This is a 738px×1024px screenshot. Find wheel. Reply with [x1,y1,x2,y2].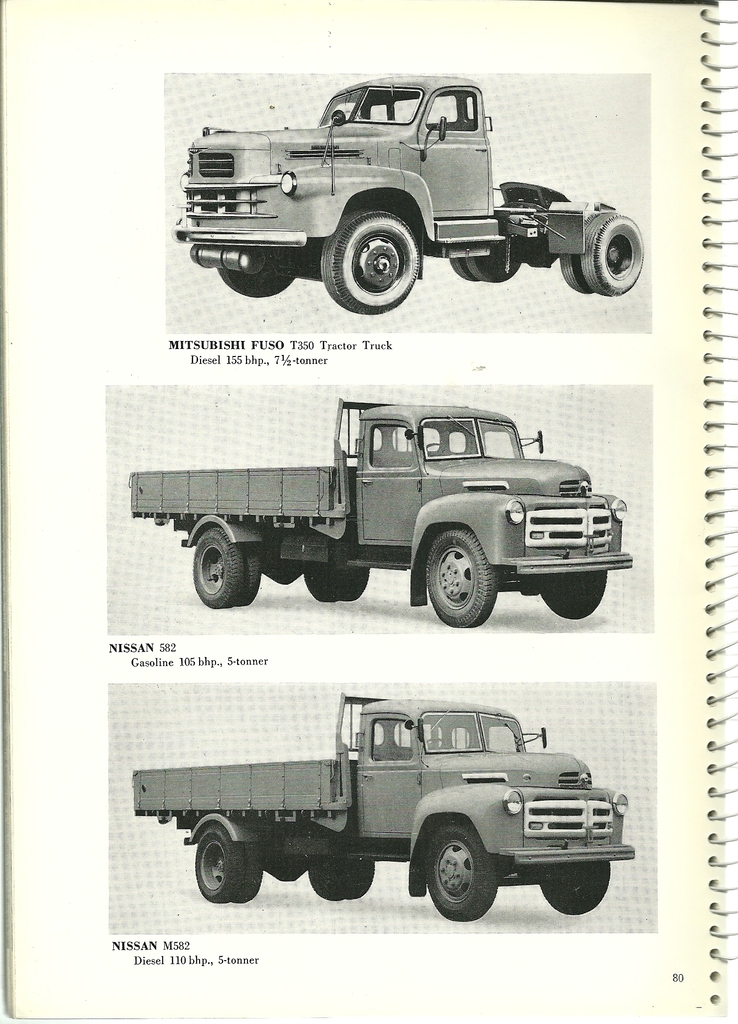
[197,826,269,903].
